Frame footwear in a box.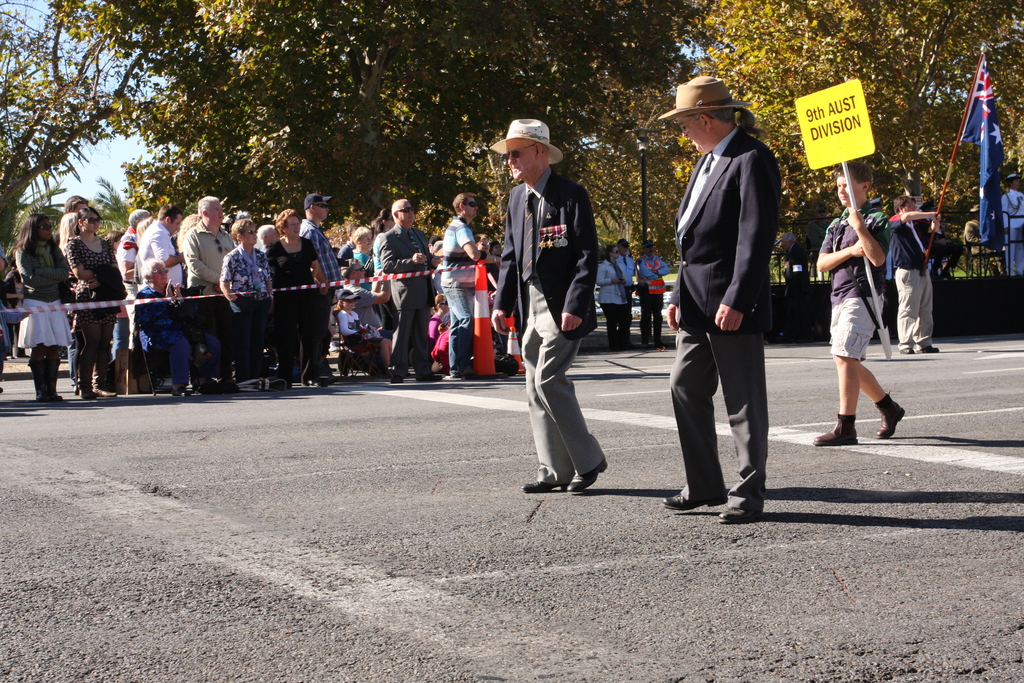
x1=564 y1=452 x2=611 y2=490.
